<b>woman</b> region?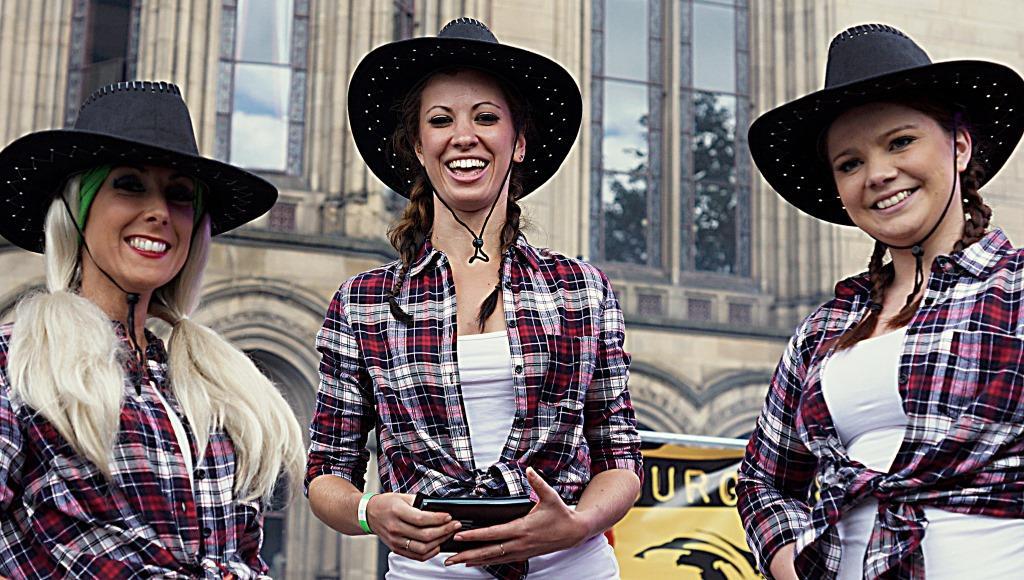
{"left": 309, "top": 37, "right": 644, "bottom": 579}
